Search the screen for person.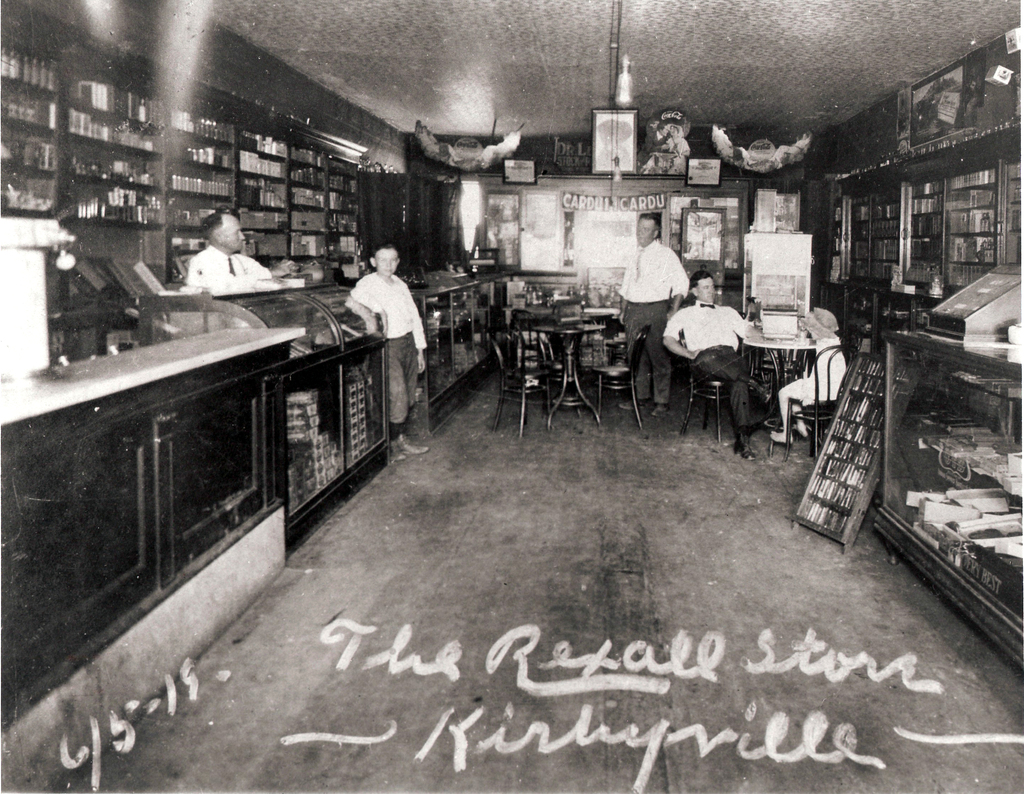
Found at pyautogui.locateOnScreen(189, 210, 293, 298).
